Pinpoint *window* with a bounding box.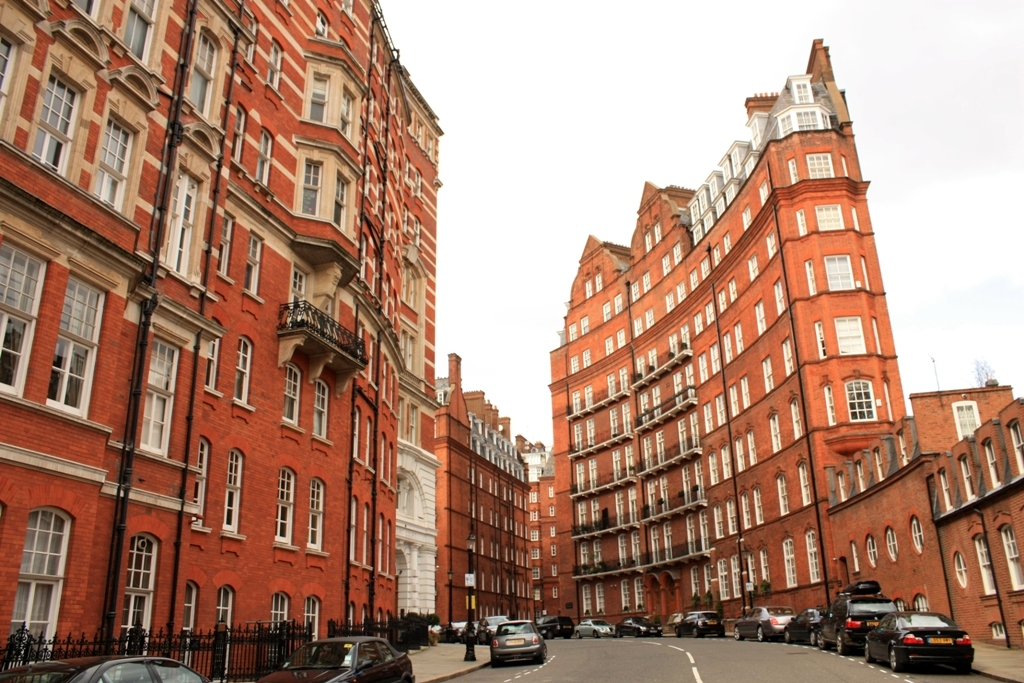
257,129,271,189.
